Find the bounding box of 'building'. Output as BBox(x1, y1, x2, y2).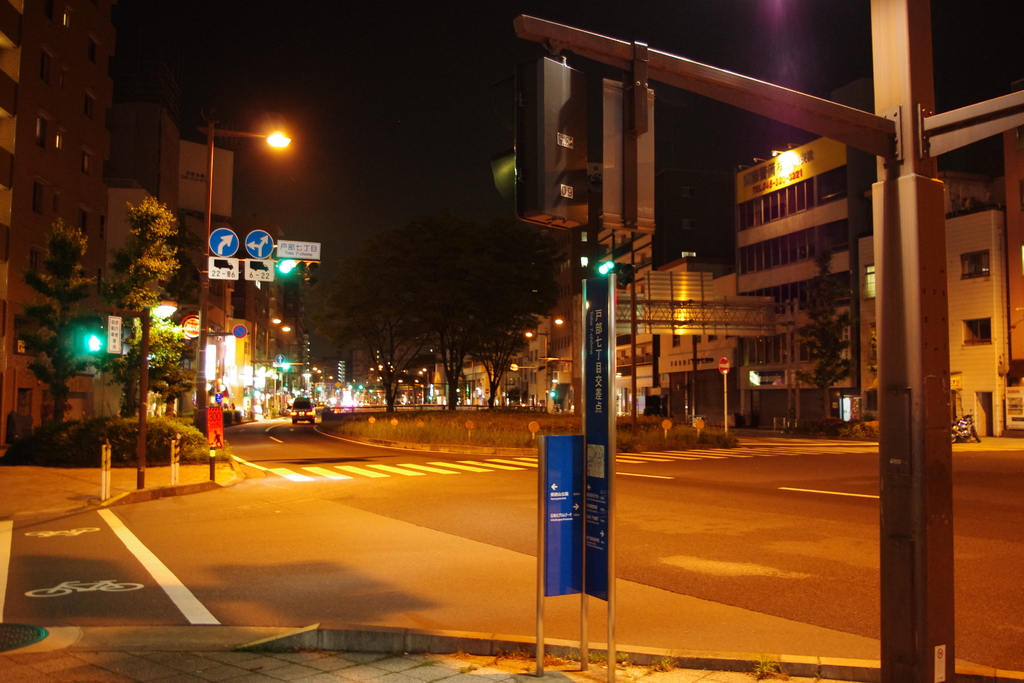
BBox(732, 135, 867, 434).
